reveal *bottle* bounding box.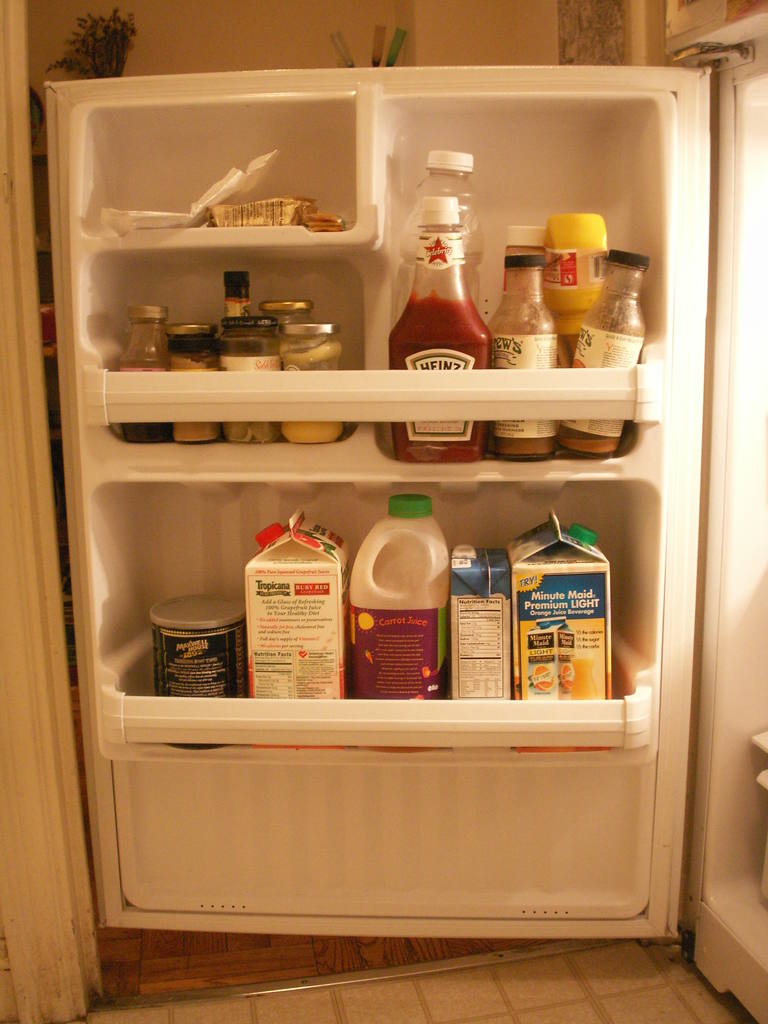
Revealed: (x1=120, y1=302, x2=169, y2=449).
